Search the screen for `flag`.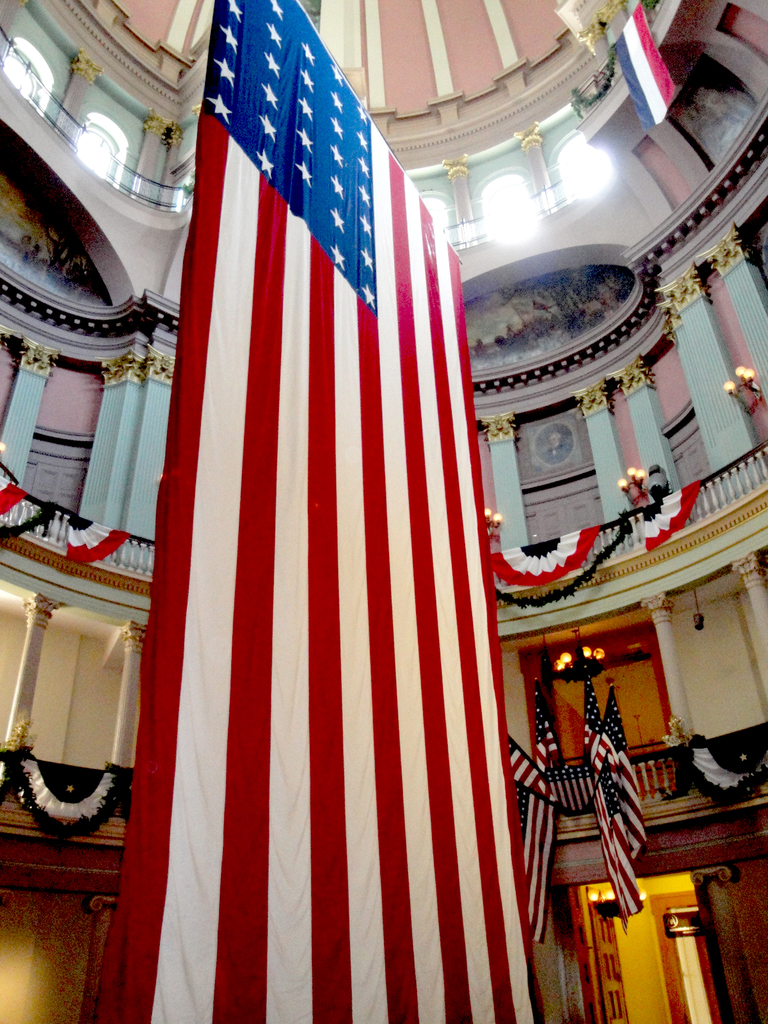
Found at (510,729,570,941).
